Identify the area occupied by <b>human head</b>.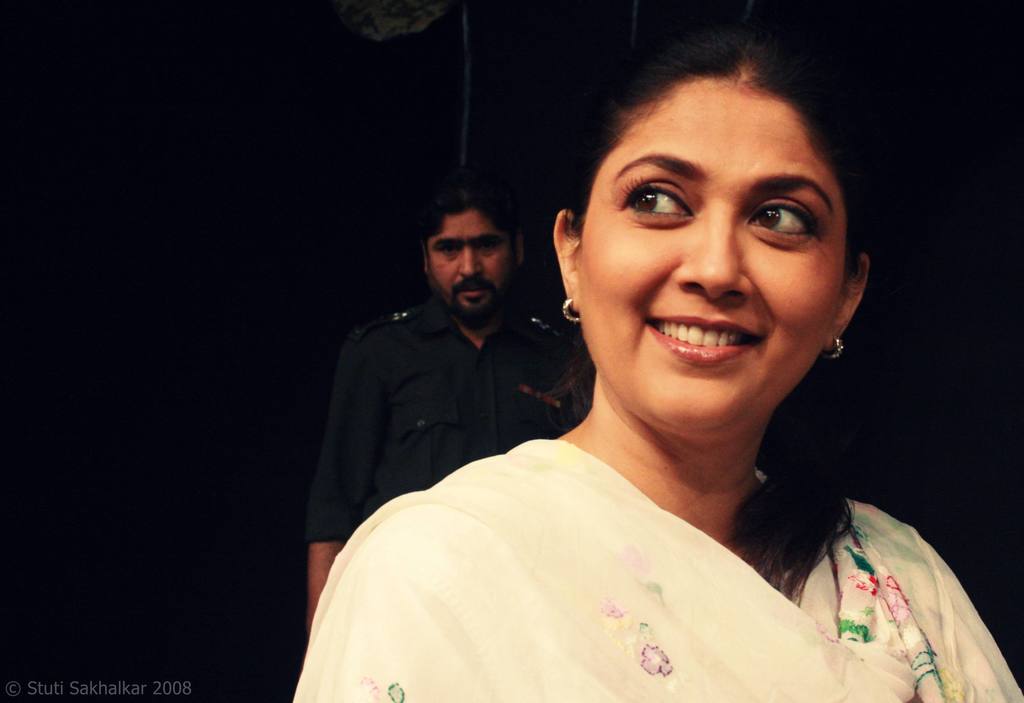
Area: left=537, top=64, right=882, bottom=453.
